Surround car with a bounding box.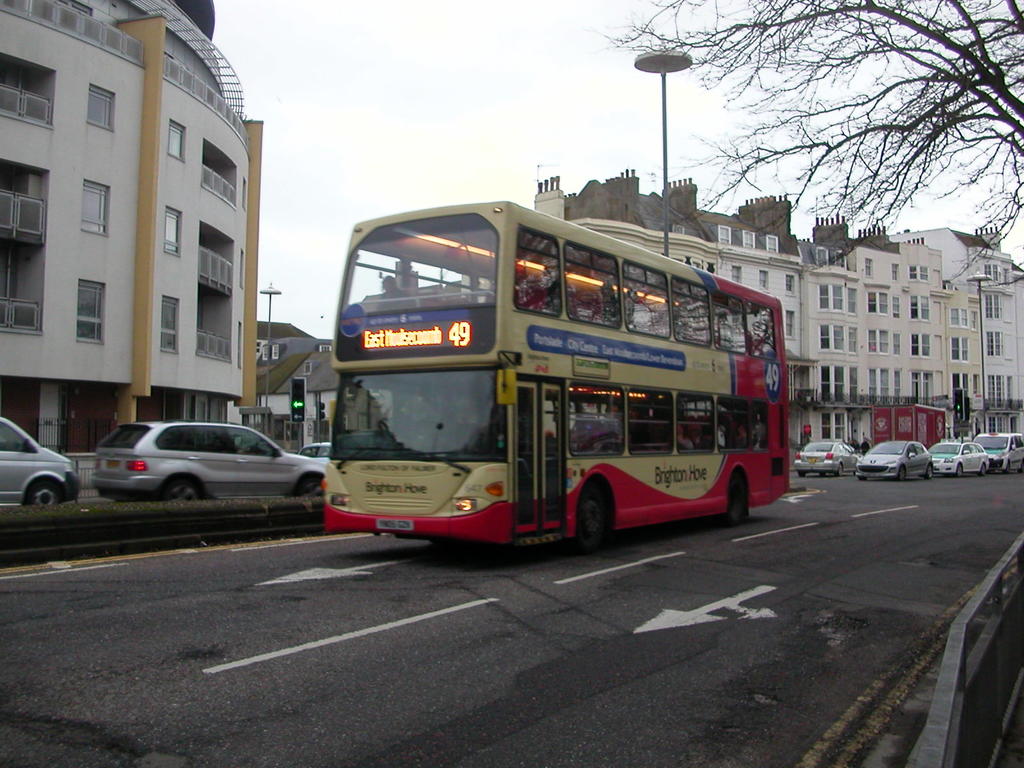
793, 437, 860, 473.
